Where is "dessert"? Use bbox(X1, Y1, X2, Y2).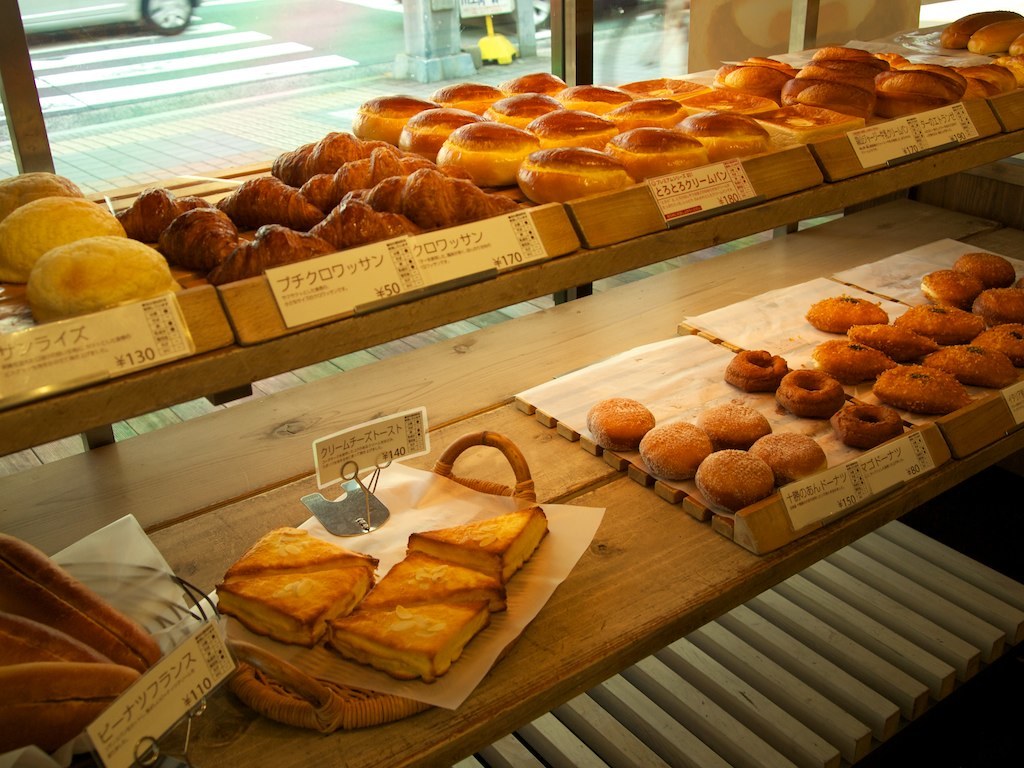
bbox(953, 244, 1011, 282).
